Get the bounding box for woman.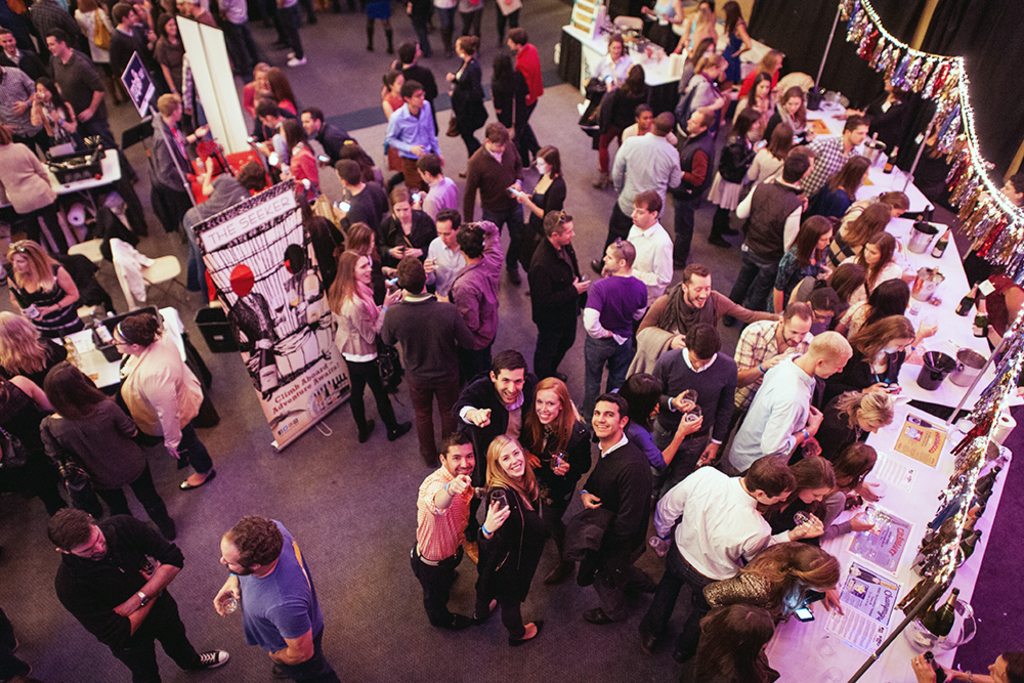
26 76 78 152.
